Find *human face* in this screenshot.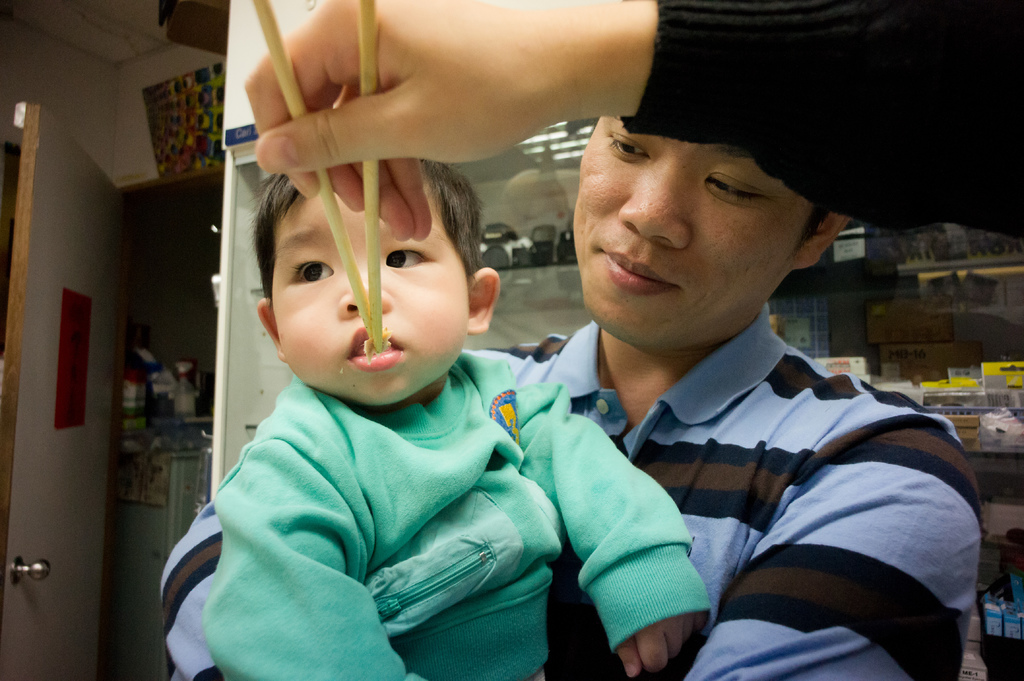
The bounding box for *human face* is <box>571,111,802,354</box>.
